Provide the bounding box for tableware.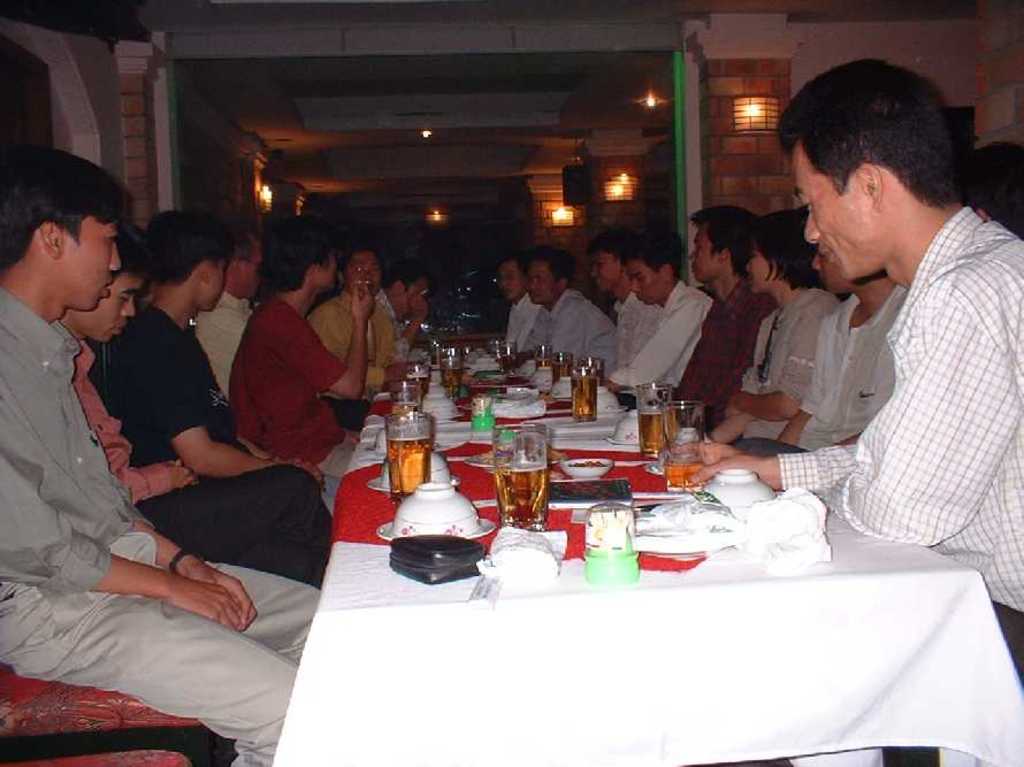
612, 411, 703, 445.
